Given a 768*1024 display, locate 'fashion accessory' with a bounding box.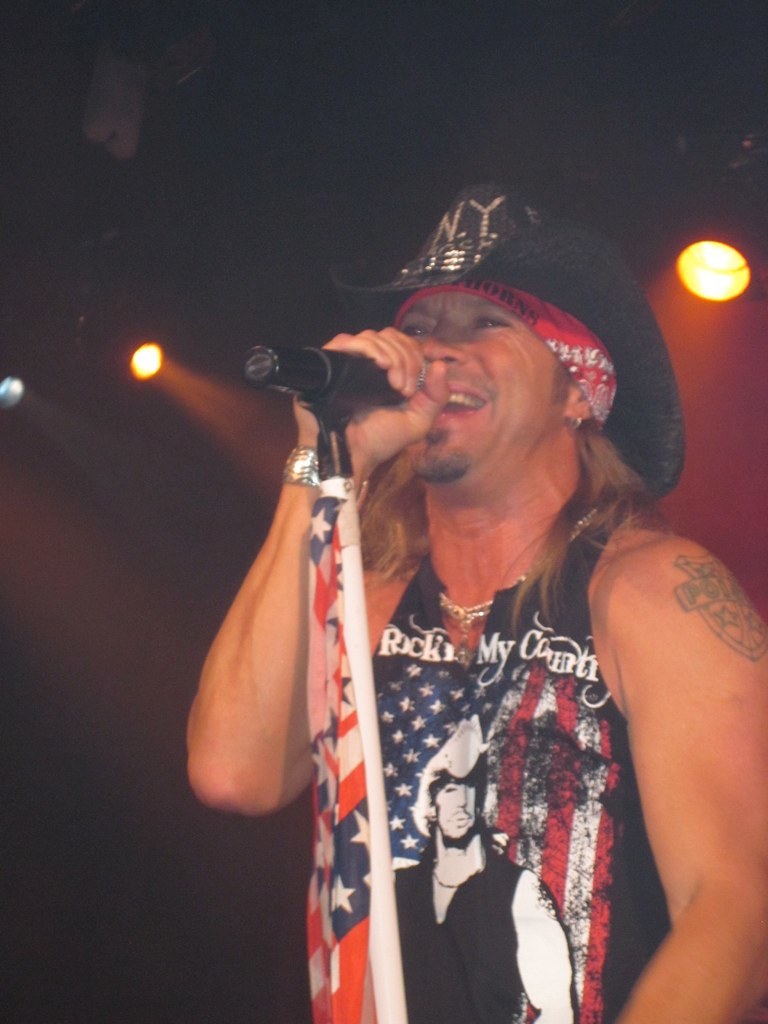
Located: BBox(435, 574, 531, 657).
